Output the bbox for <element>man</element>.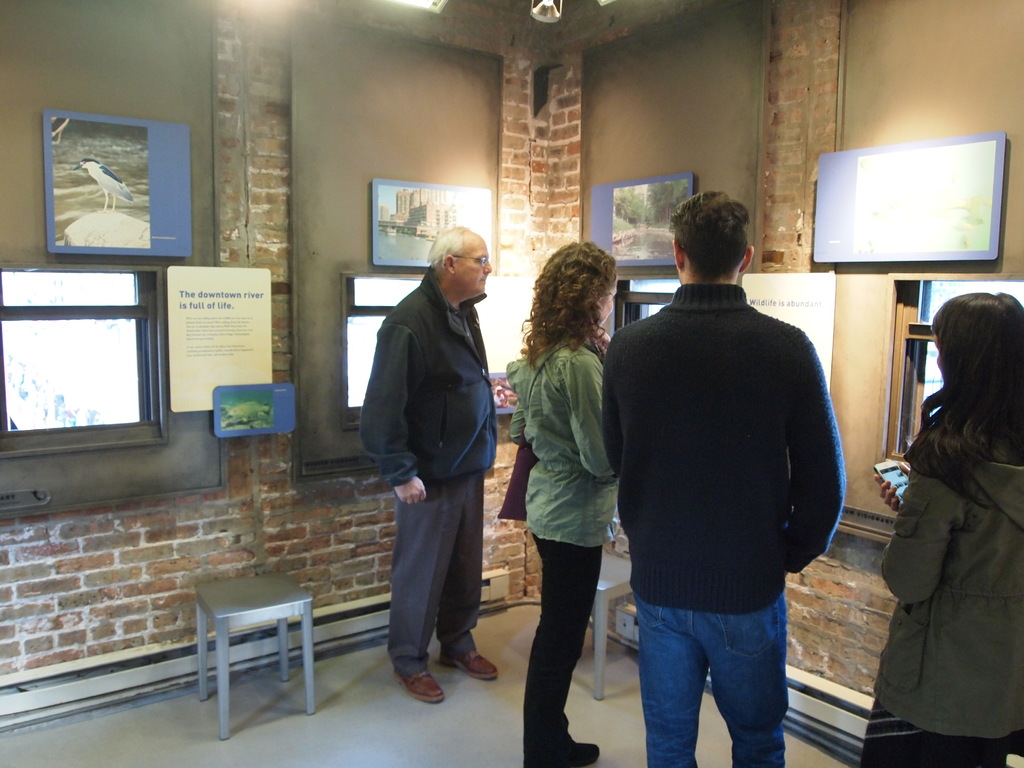
bbox=(600, 188, 849, 767).
